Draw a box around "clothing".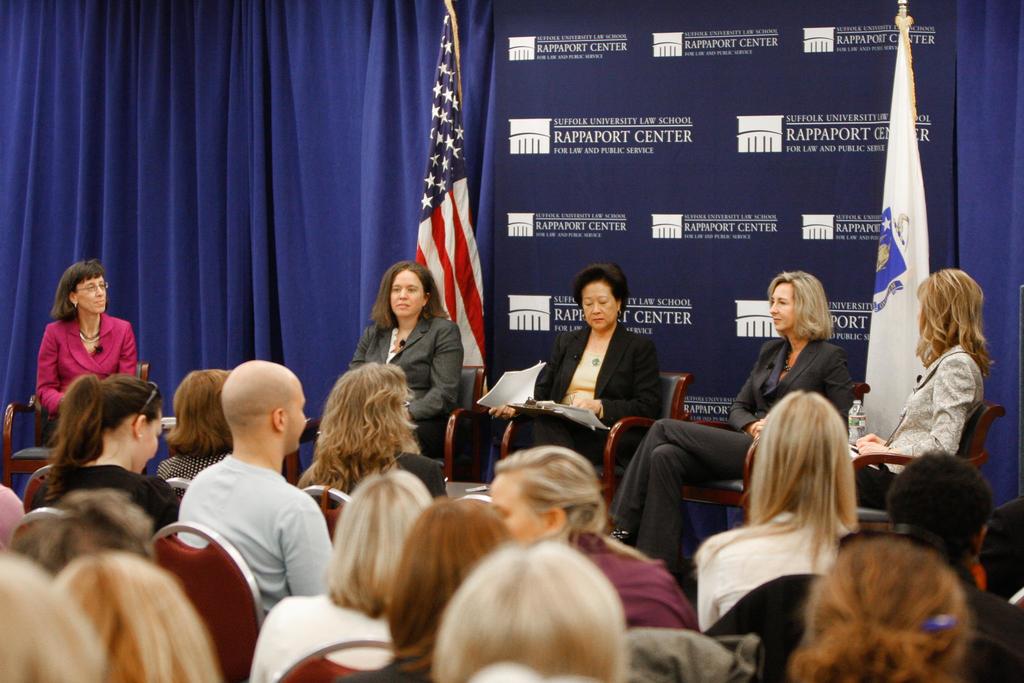
[x1=38, y1=306, x2=140, y2=438].
